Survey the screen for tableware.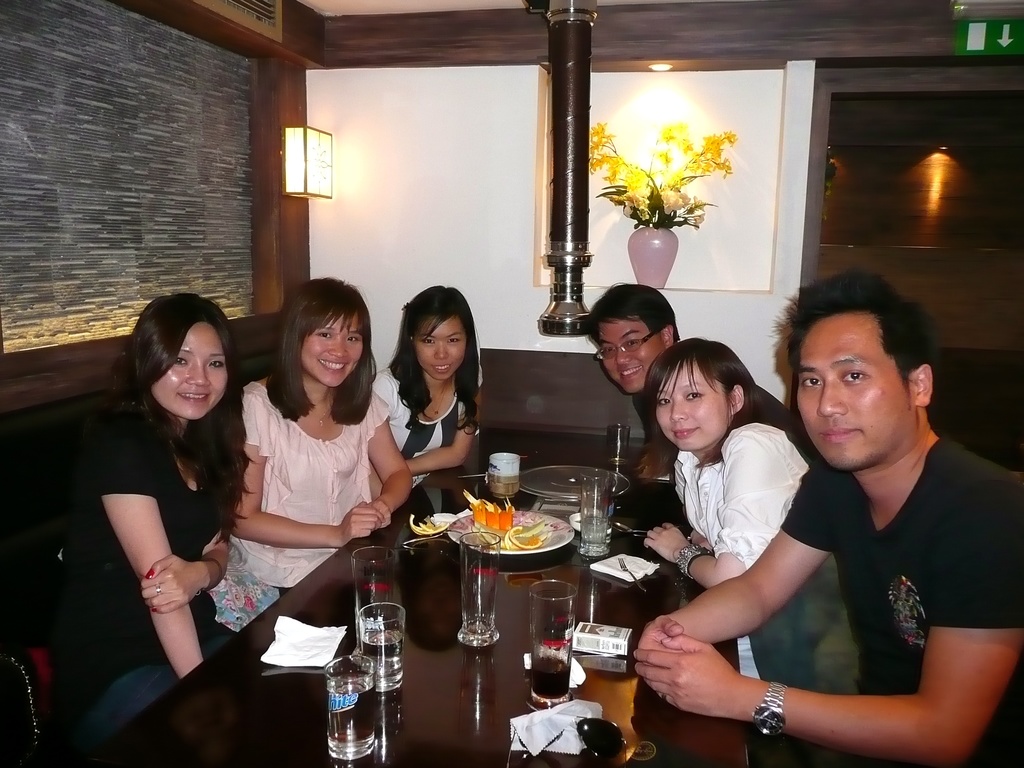
Survey found: left=350, top=547, right=394, bottom=610.
